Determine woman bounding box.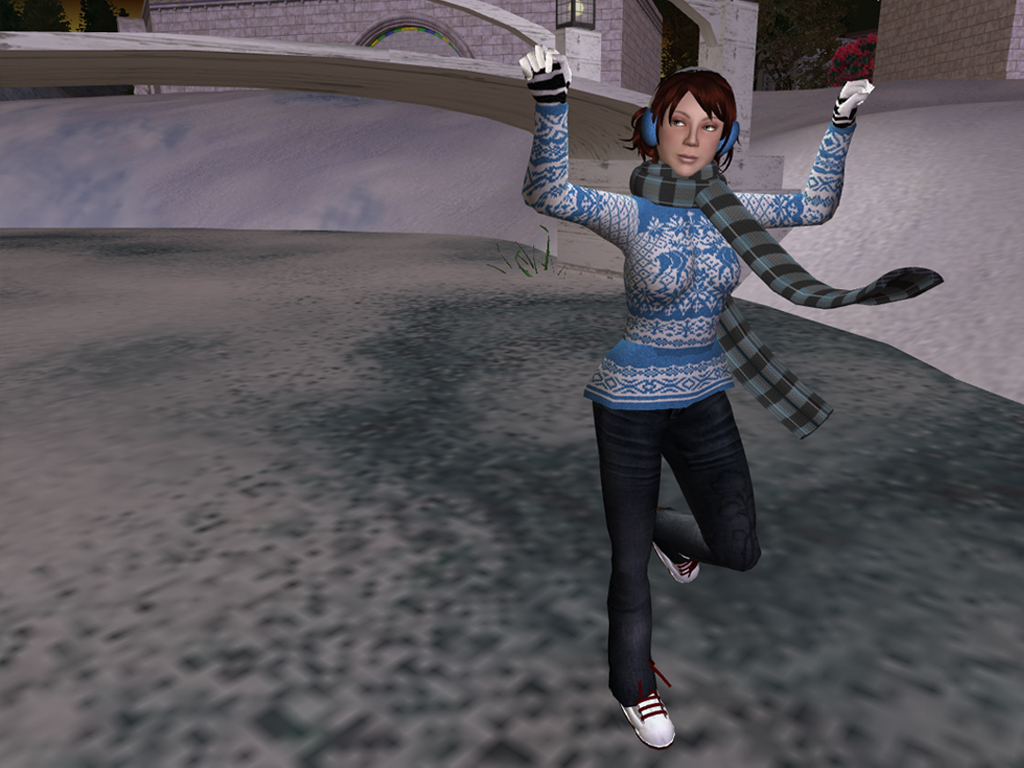
Determined: {"left": 389, "top": 44, "right": 960, "bottom": 671}.
